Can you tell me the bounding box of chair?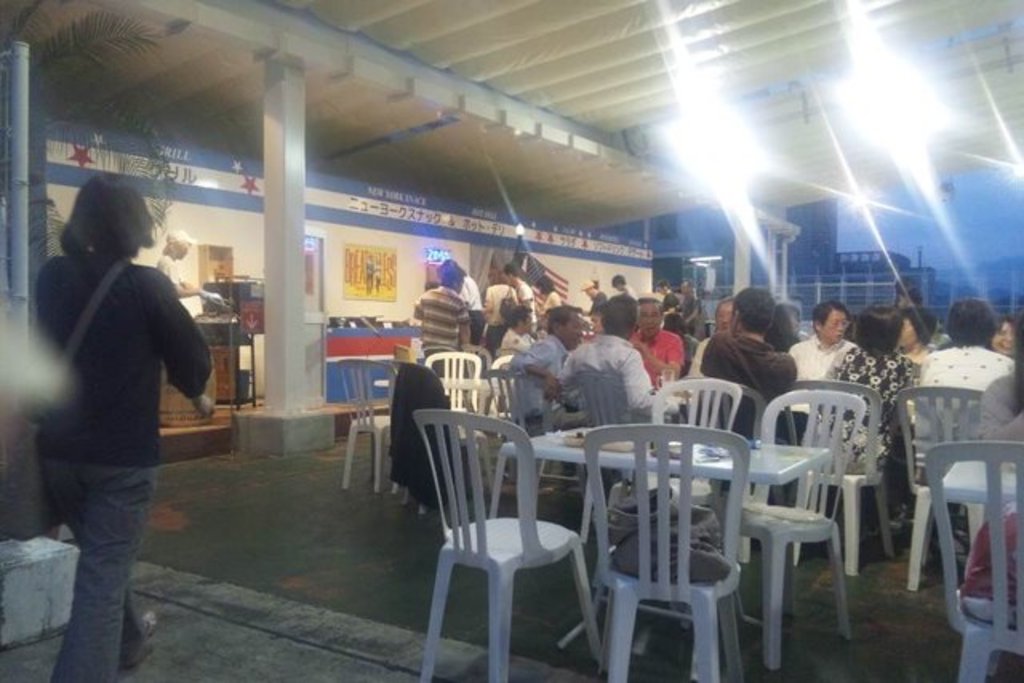
bbox=[482, 355, 522, 425].
